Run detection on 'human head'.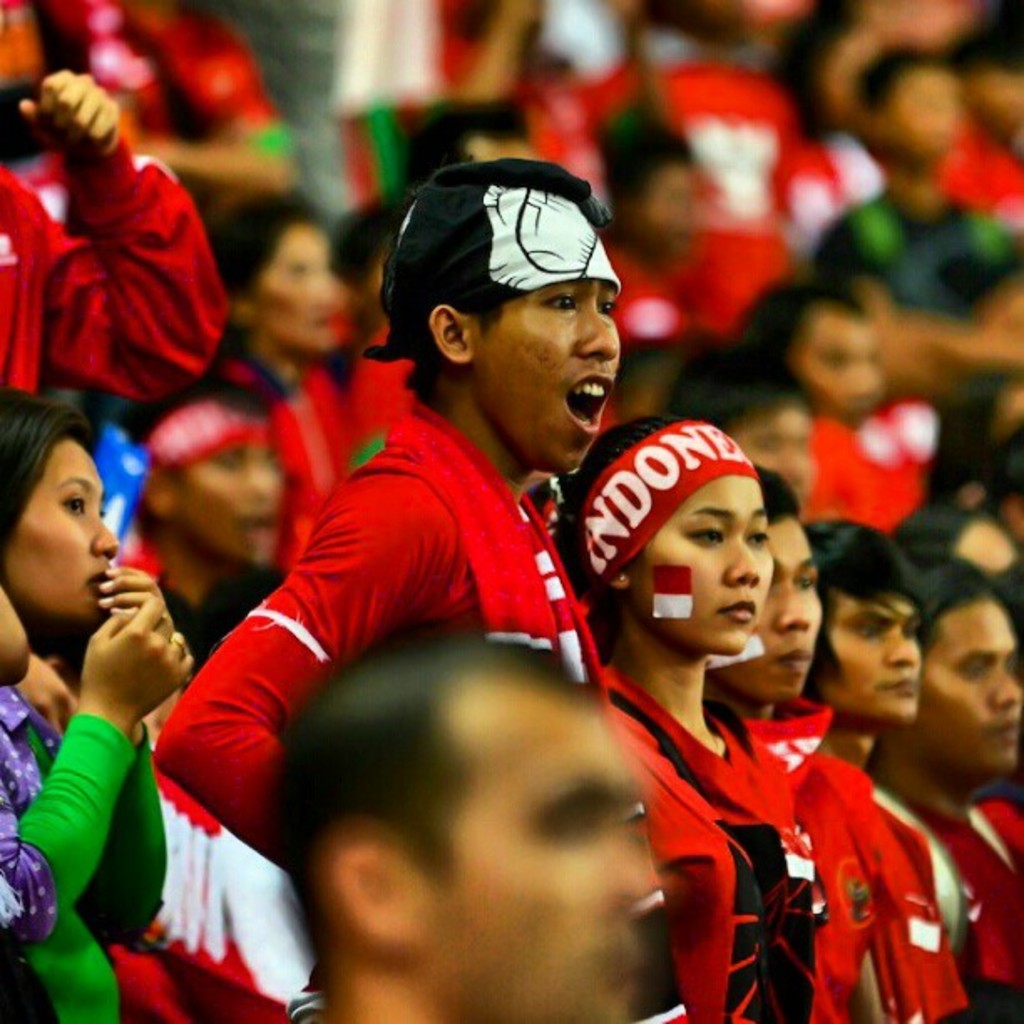
Result: 271 639 659 1022.
